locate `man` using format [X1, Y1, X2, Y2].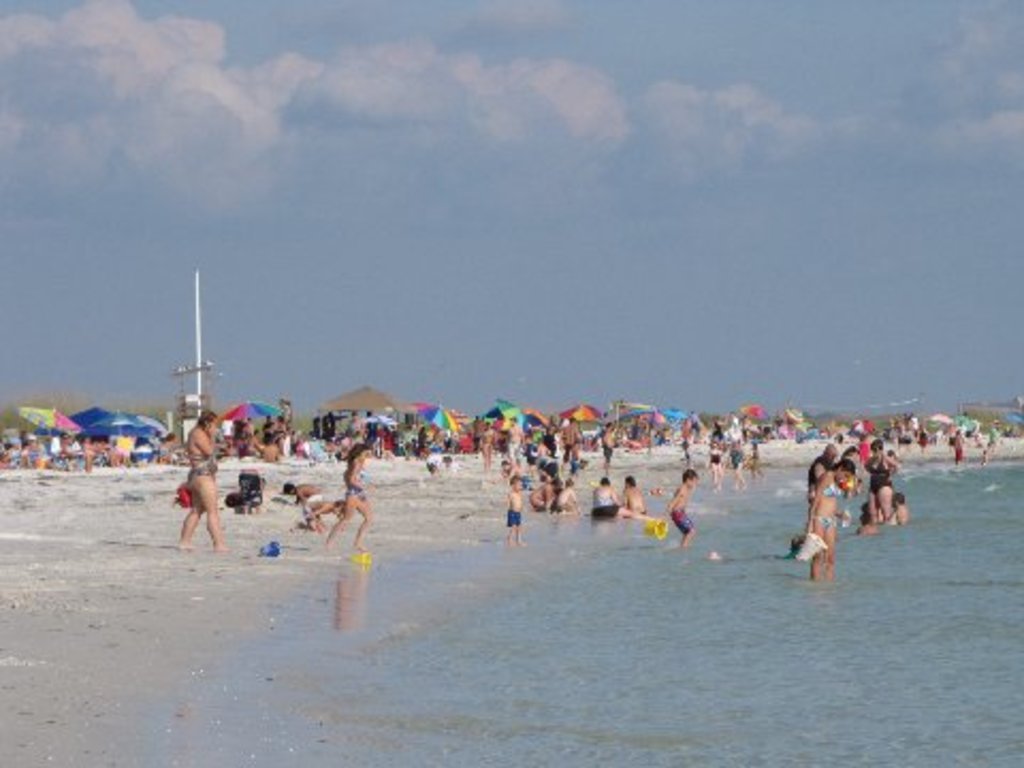
[602, 422, 619, 474].
